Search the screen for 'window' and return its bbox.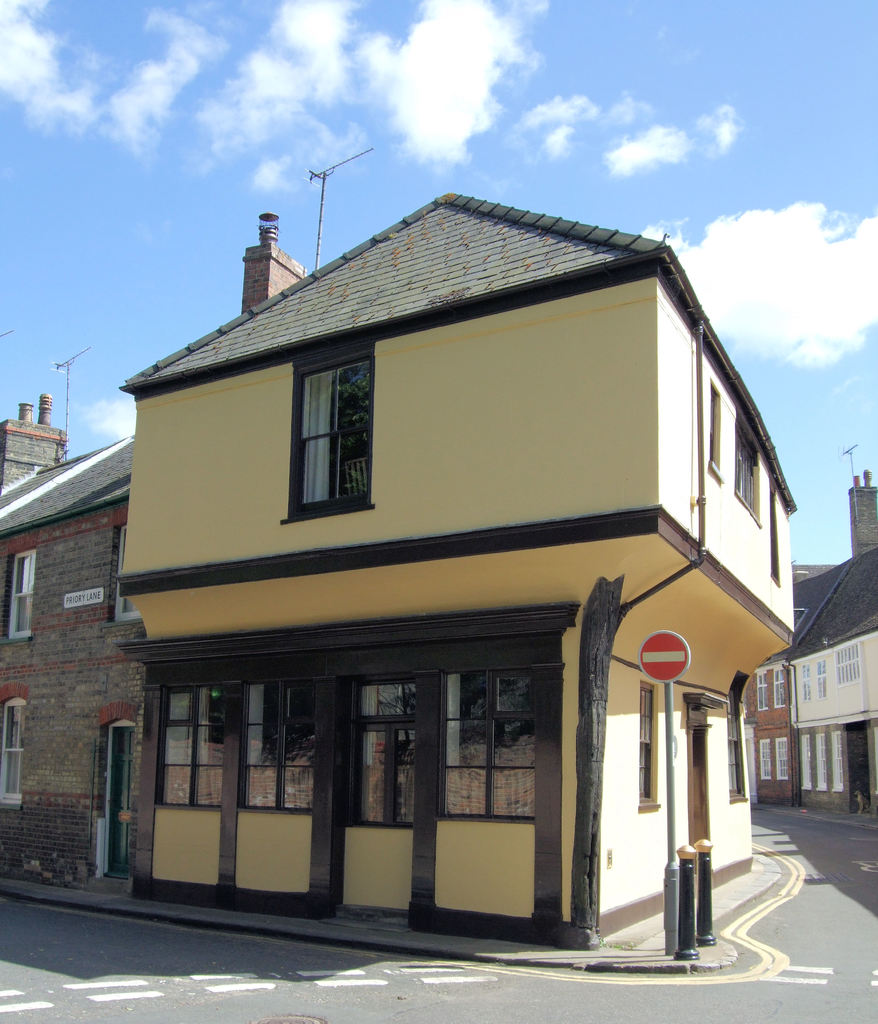
Found: [779, 741, 787, 783].
